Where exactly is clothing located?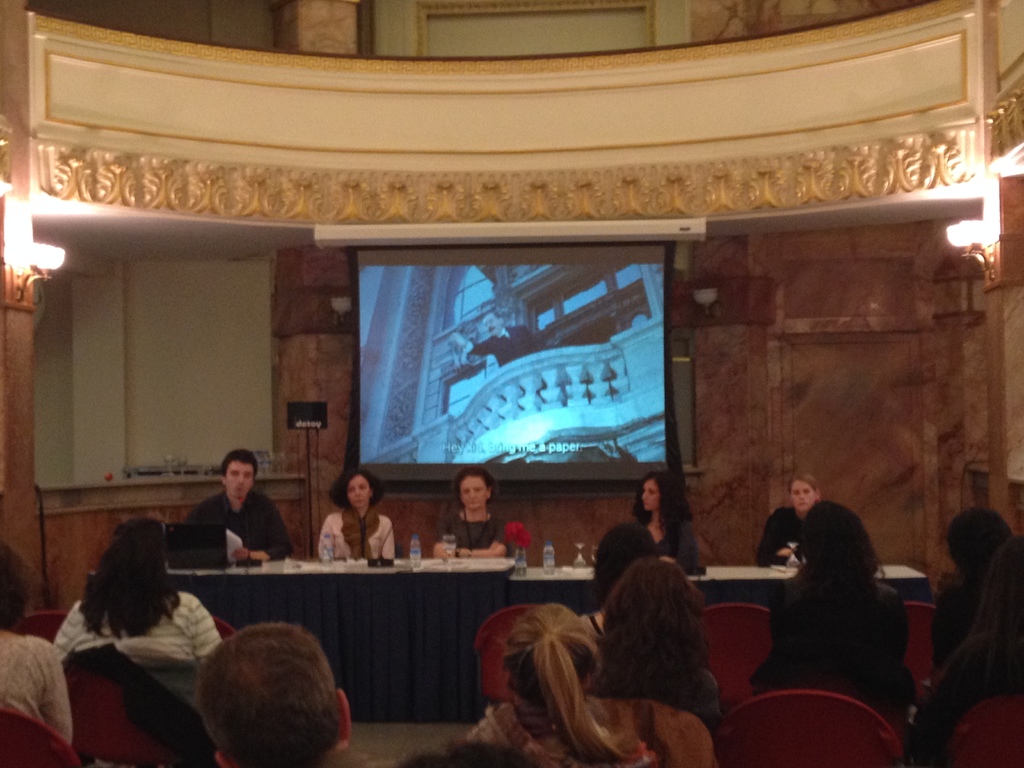
Its bounding box is (x1=436, y1=498, x2=513, y2=557).
